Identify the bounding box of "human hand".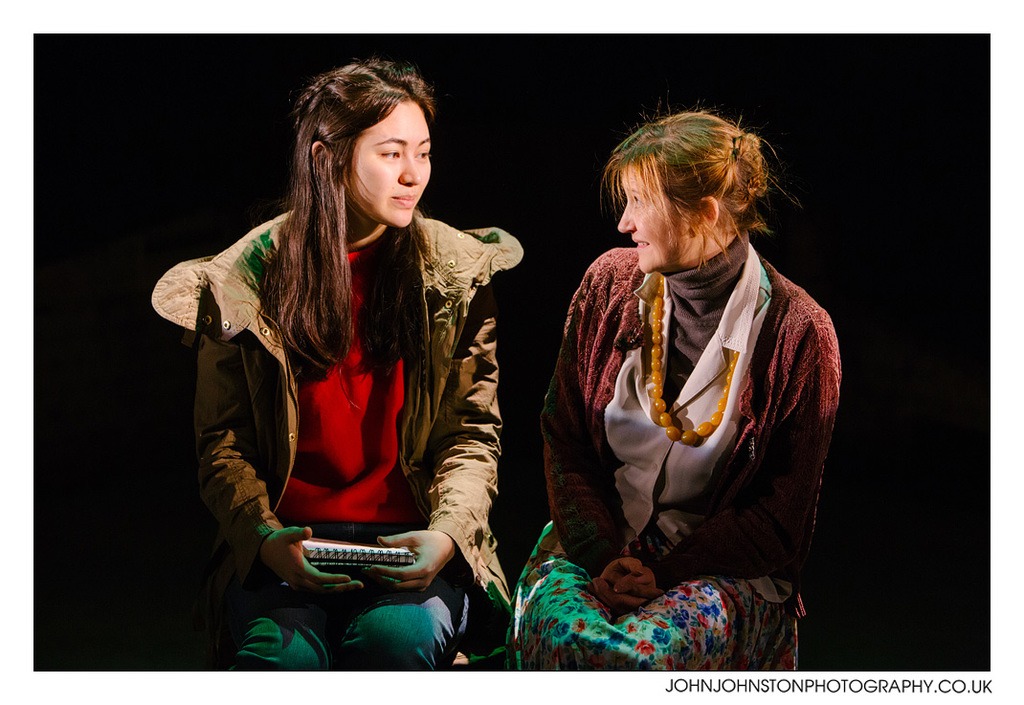
{"x1": 598, "y1": 571, "x2": 663, "y2": 611}.
